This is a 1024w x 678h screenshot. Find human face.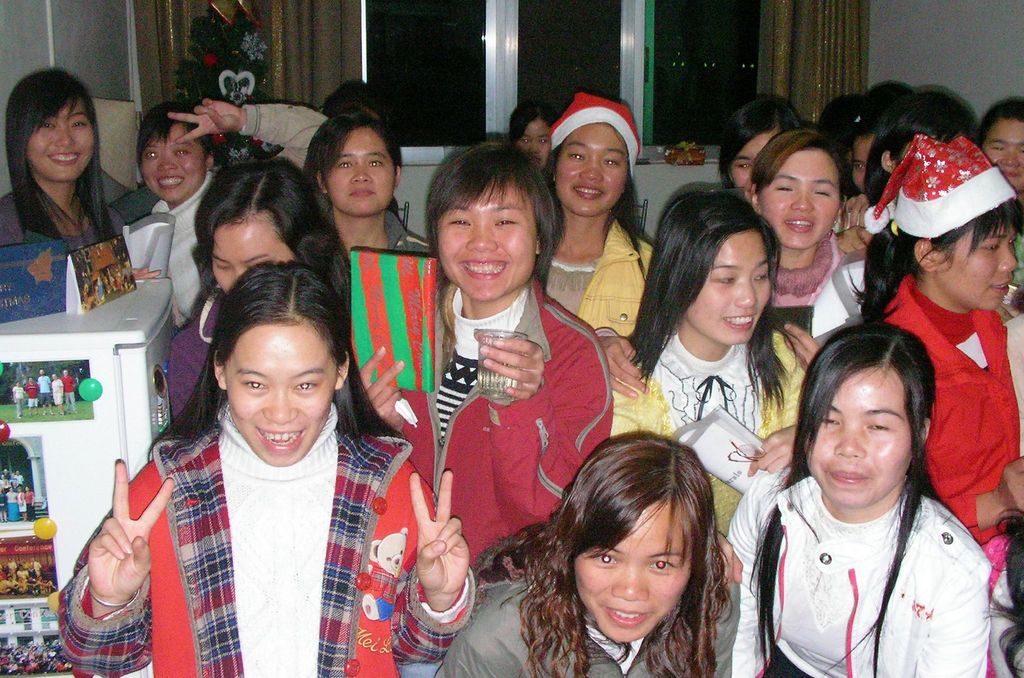
Bounding box: [left=509, top=115, right=555, bottom=181].
